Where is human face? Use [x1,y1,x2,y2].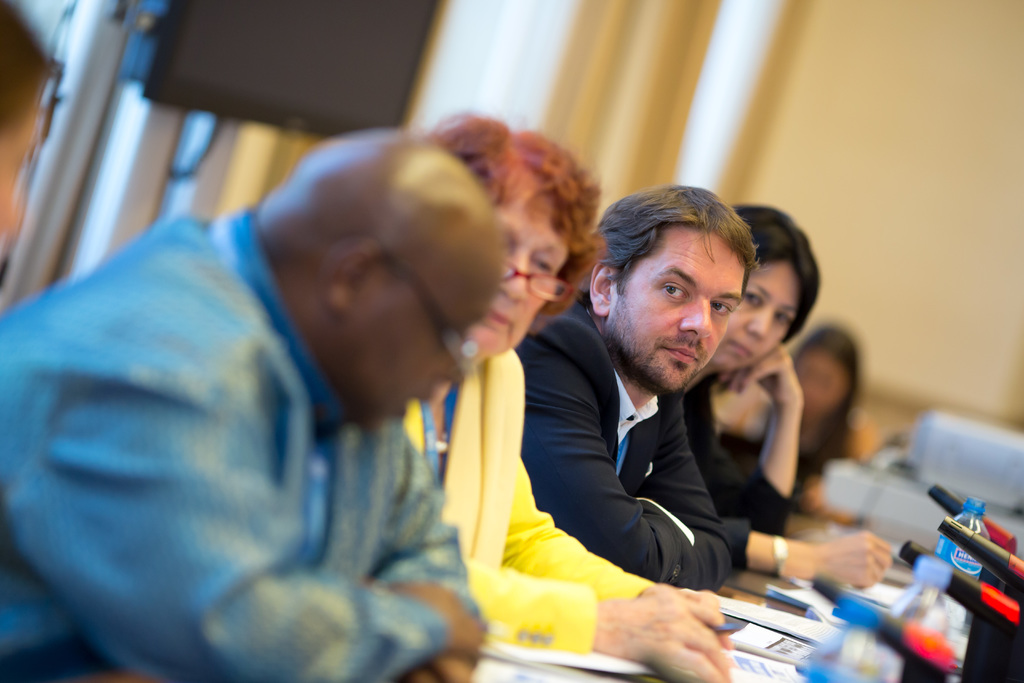
[791,353,846,420].
